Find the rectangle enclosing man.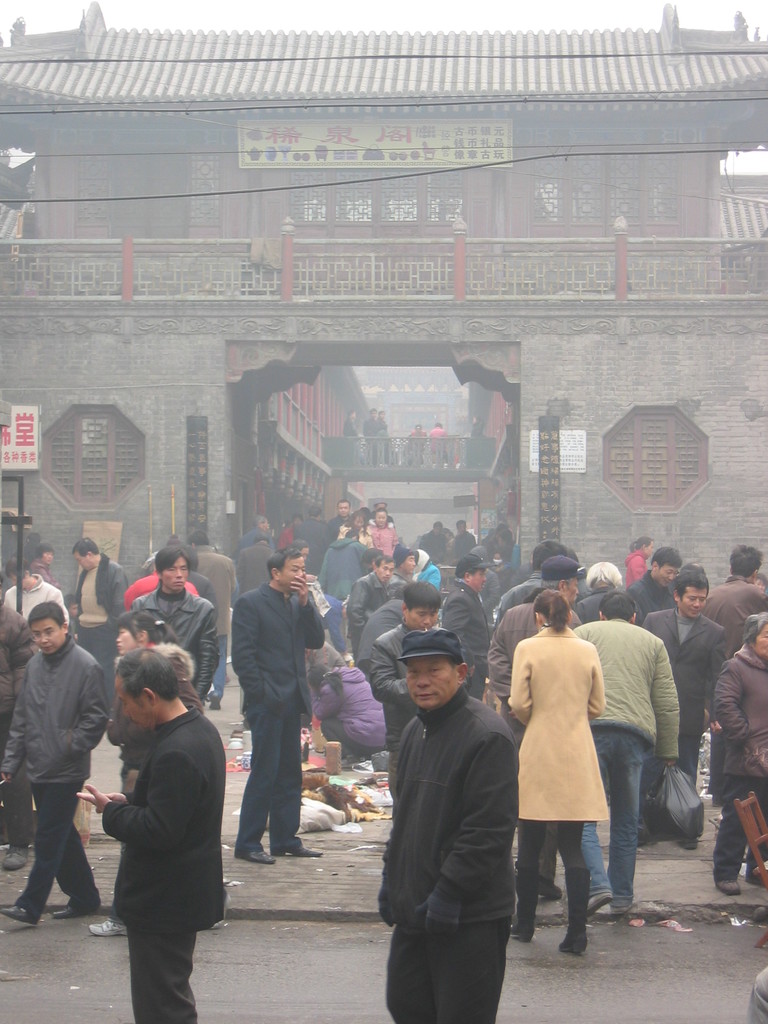
66:539:133:657.
